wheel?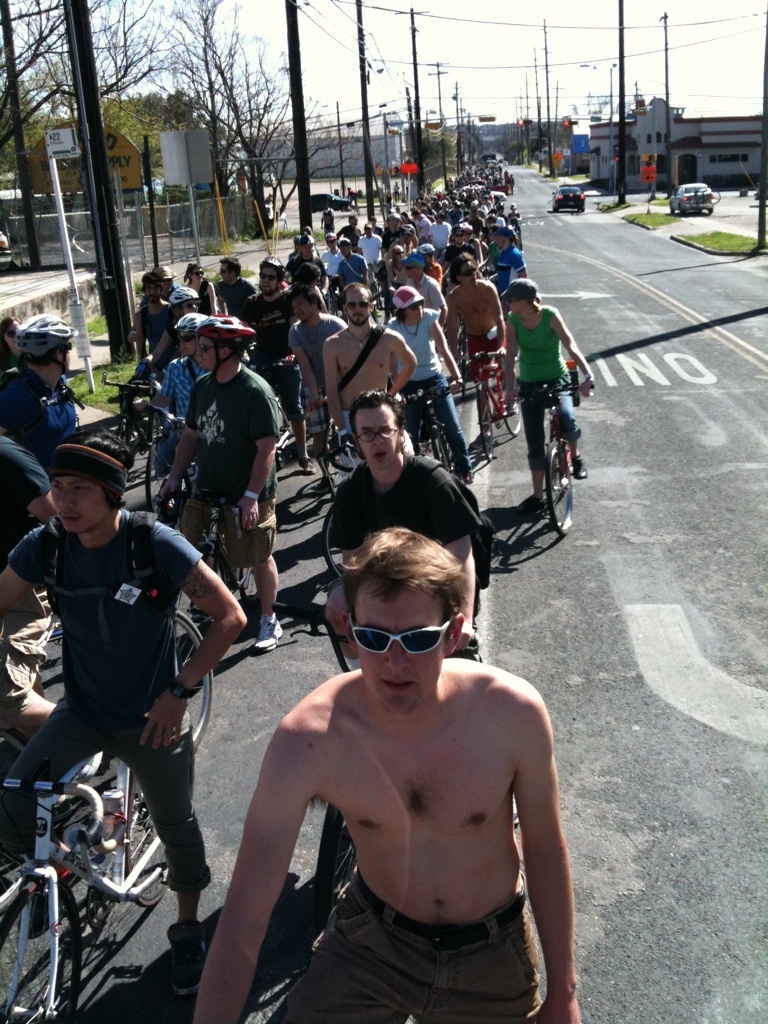
[left=116, top=774, right=155, bottom=899]
